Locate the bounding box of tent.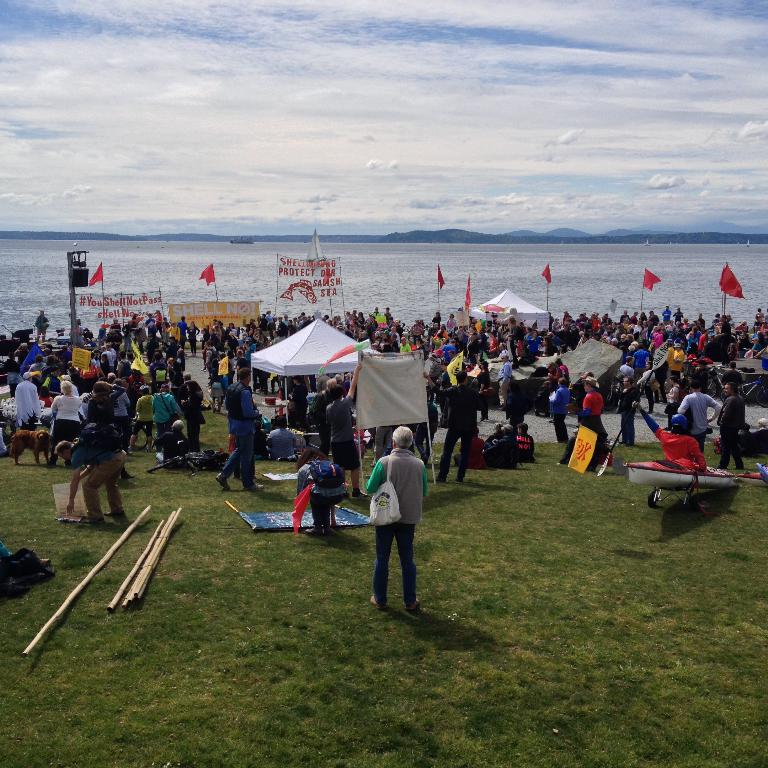
Bounding box: <box>252,314,383,437</box>.
